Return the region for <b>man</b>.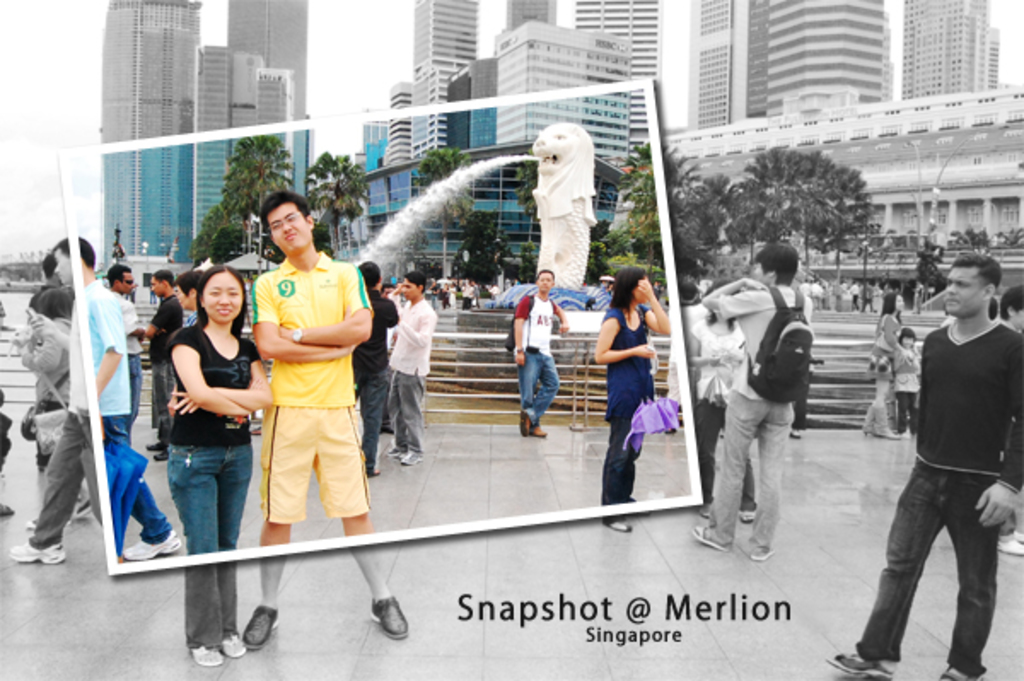
select_region(362, 263, 410, 476).
